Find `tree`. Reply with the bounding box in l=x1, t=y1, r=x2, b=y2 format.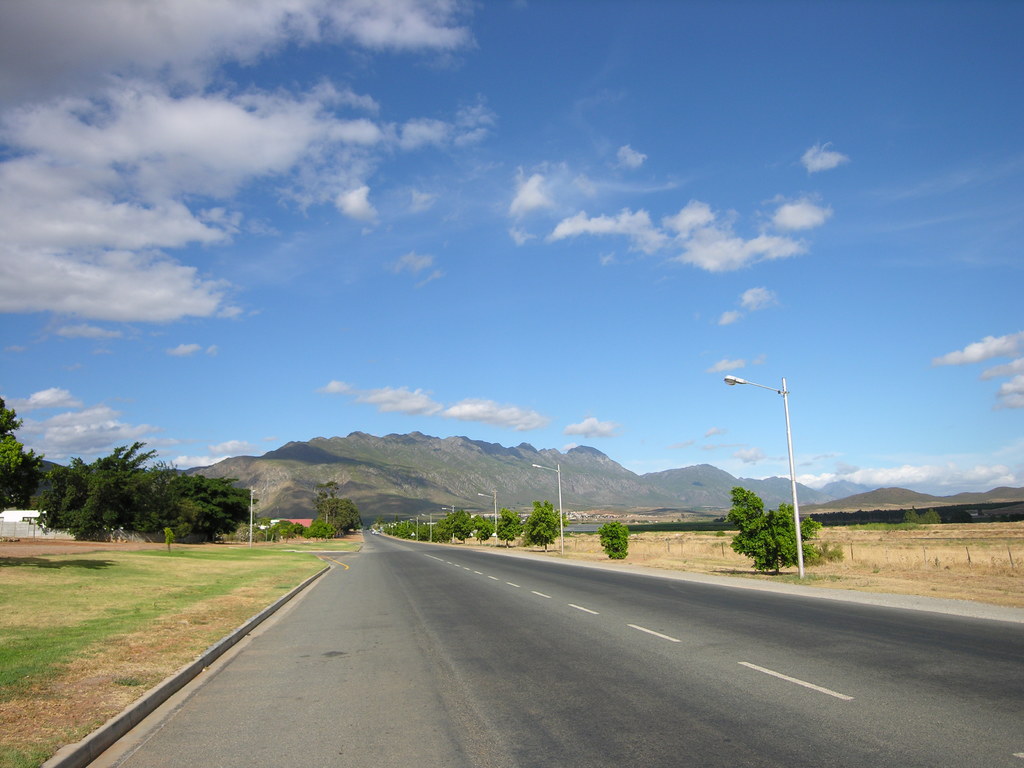
l=454, t=506, r=475, b=540.
